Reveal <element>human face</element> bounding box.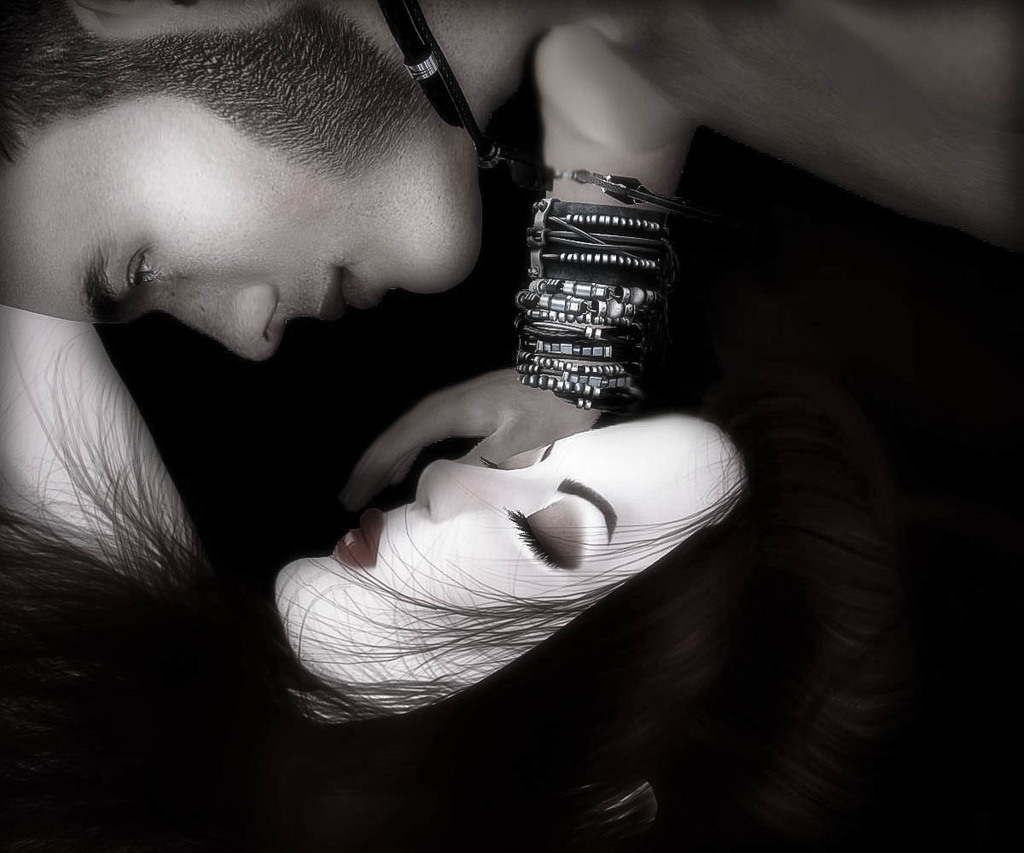
Revealed: (x1=276, y1=412, x2=742, y2=719).
